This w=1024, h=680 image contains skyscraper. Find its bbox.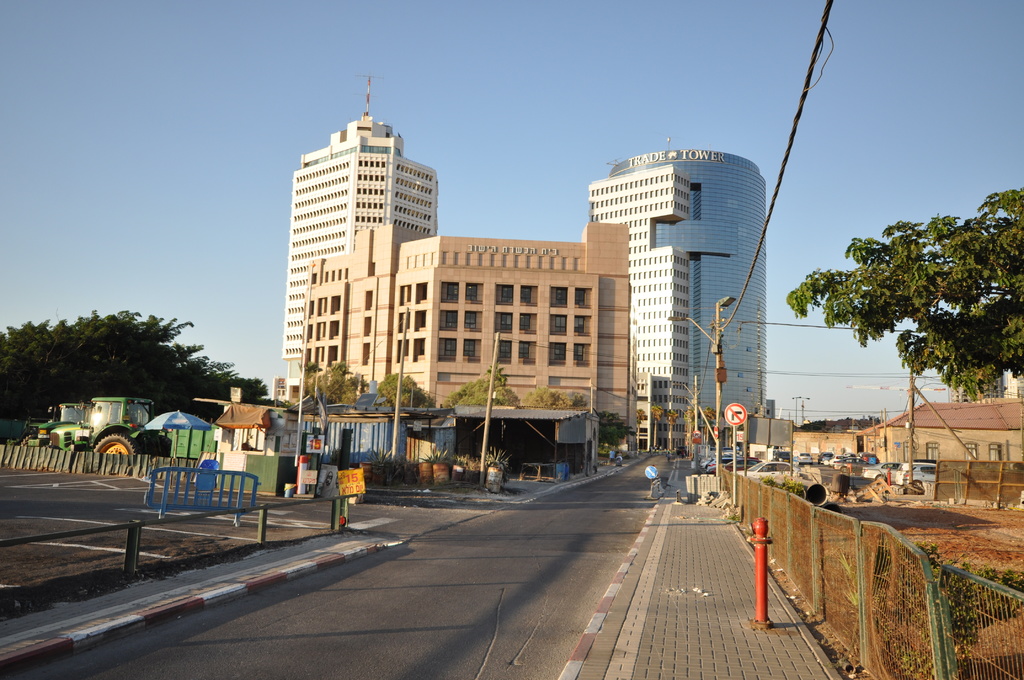
x1=602, y1=140, x2=780, y2=421.
